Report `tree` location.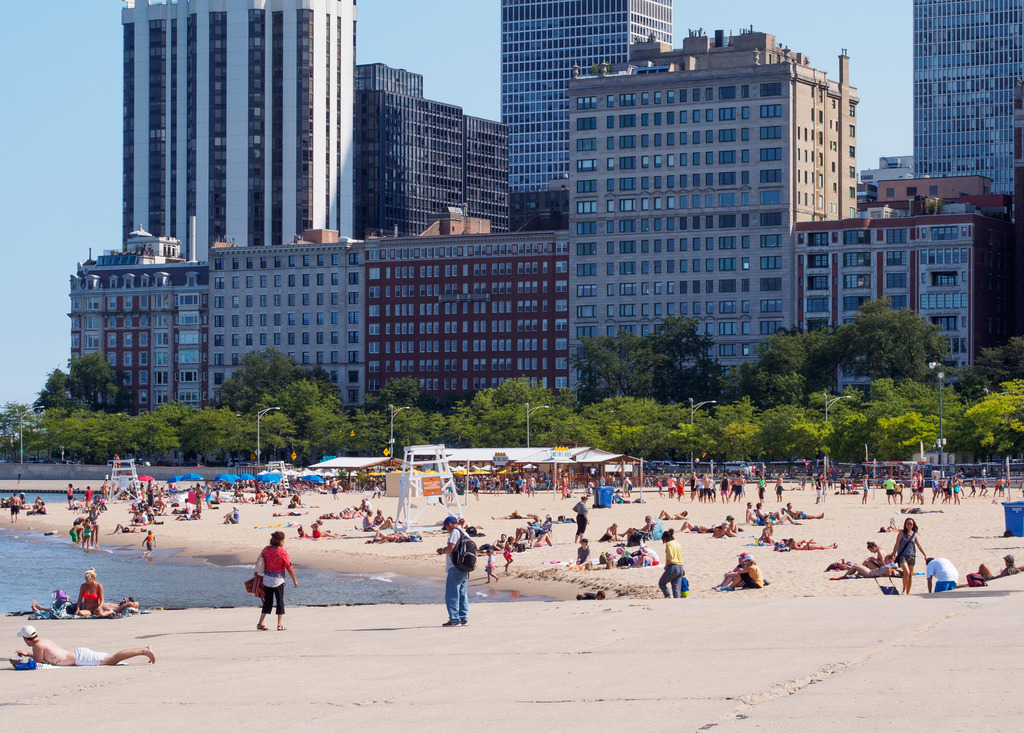
Report: crop(362, 377, 435, 410).
